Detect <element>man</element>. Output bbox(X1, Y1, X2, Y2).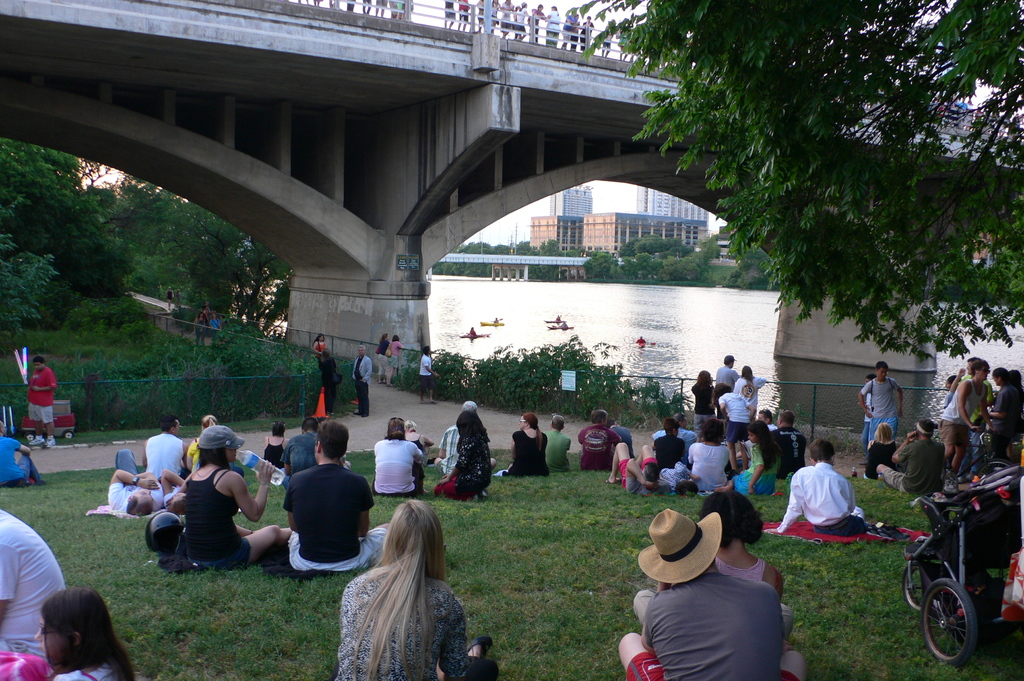
bbox(625, 515, 822, 676).
